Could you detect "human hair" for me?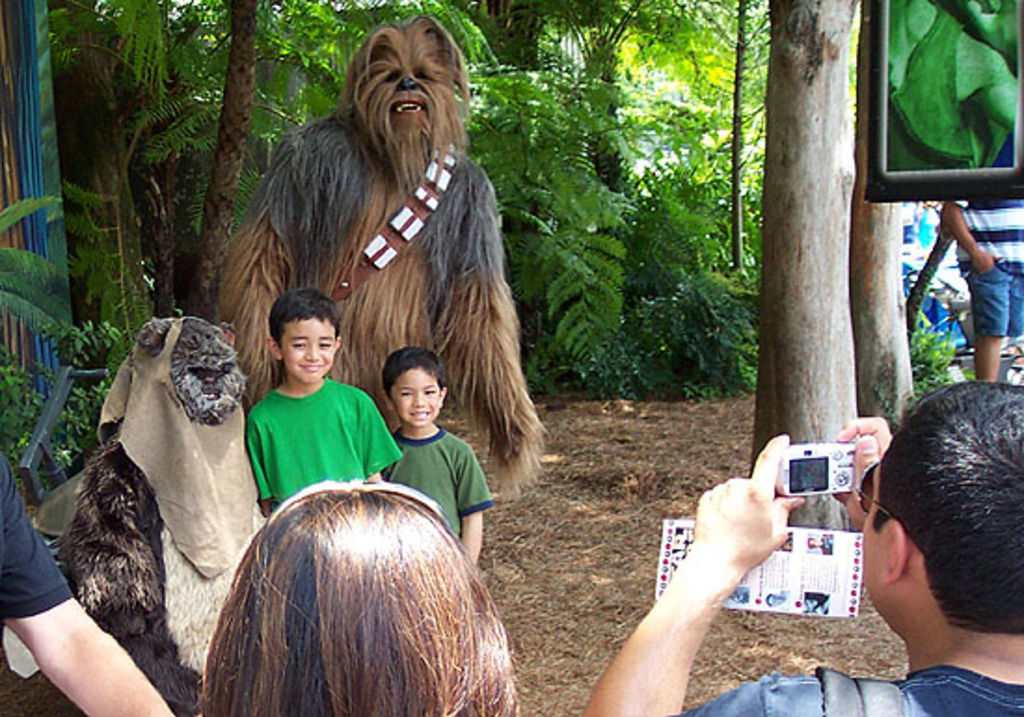
Detection result: box=[270, 291, 339, 328].
